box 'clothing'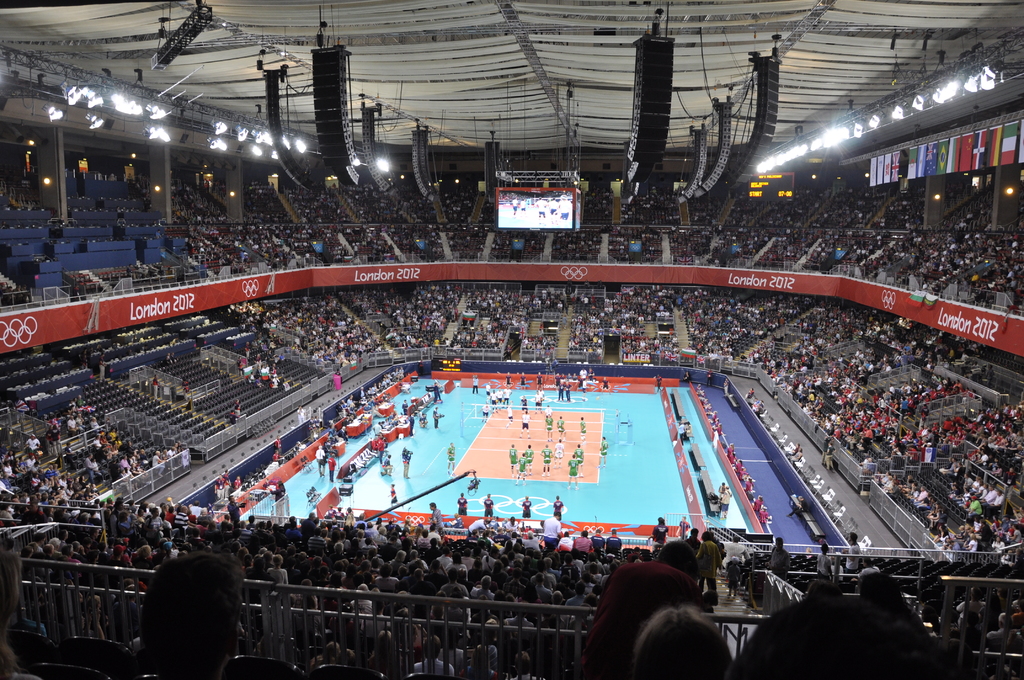
detection(509, 449, 516, 464)
